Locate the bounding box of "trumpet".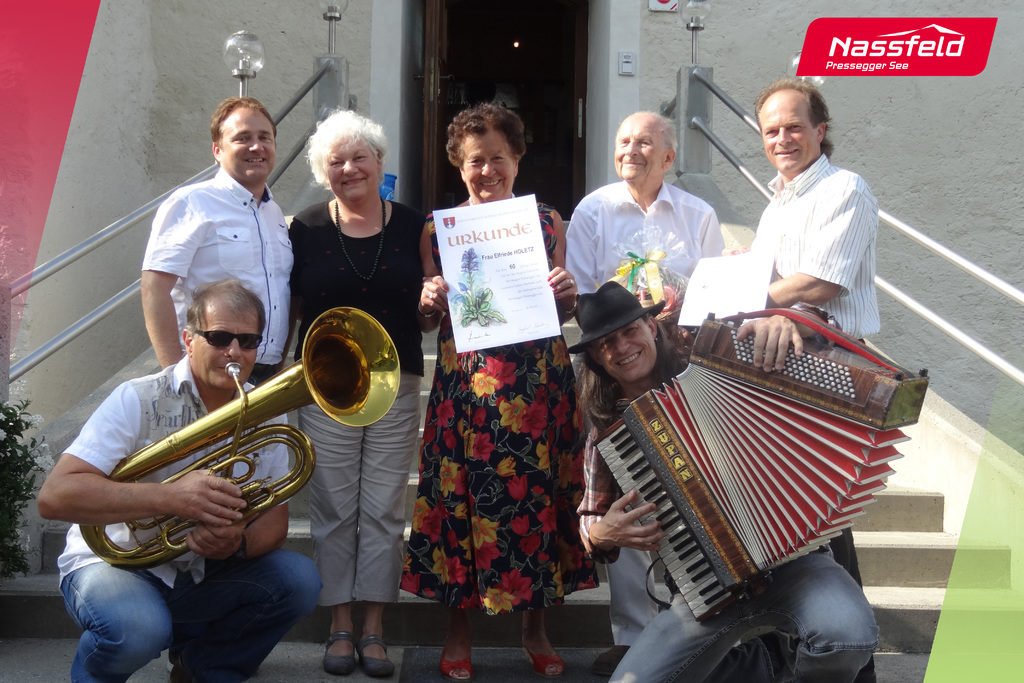
Bounding box: region(99, 357, 337, 579).
